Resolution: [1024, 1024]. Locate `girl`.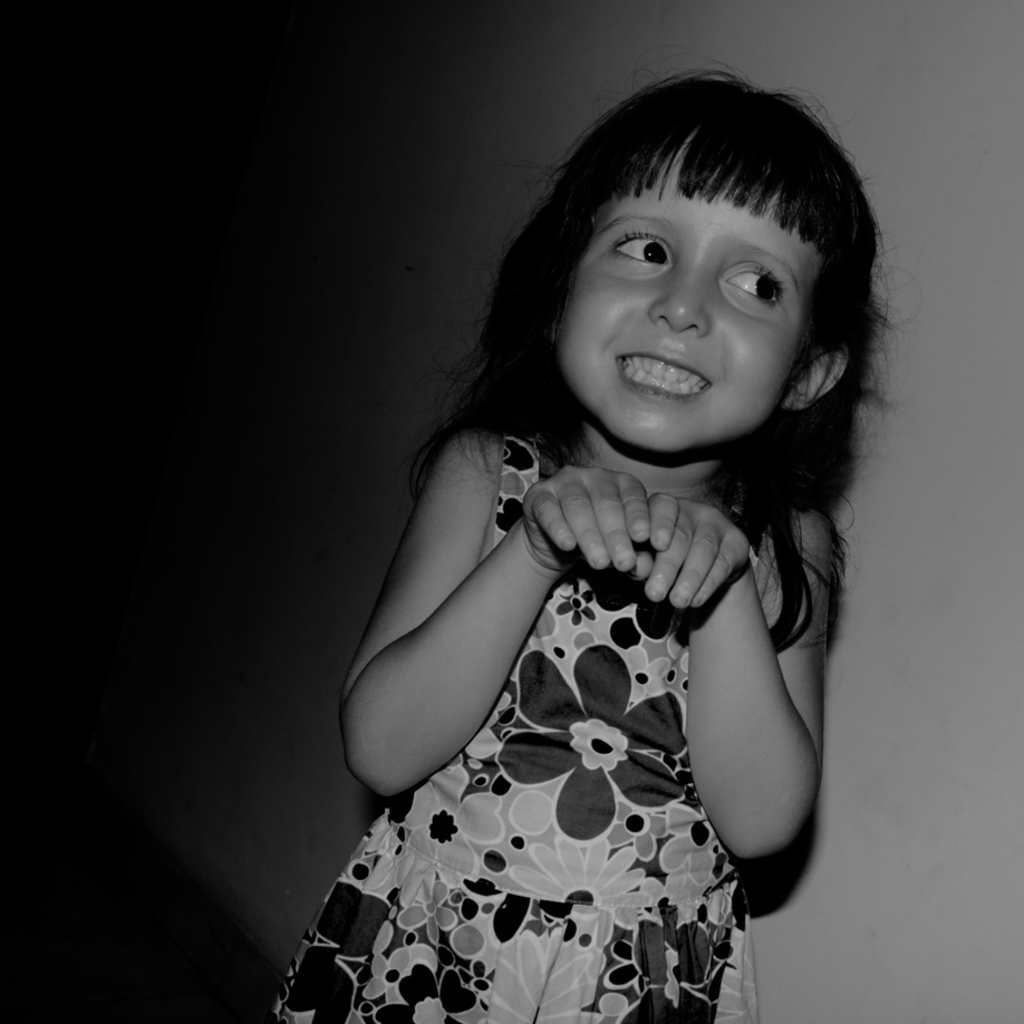
x1=265, y1=38, x2=931, y2=1023.
